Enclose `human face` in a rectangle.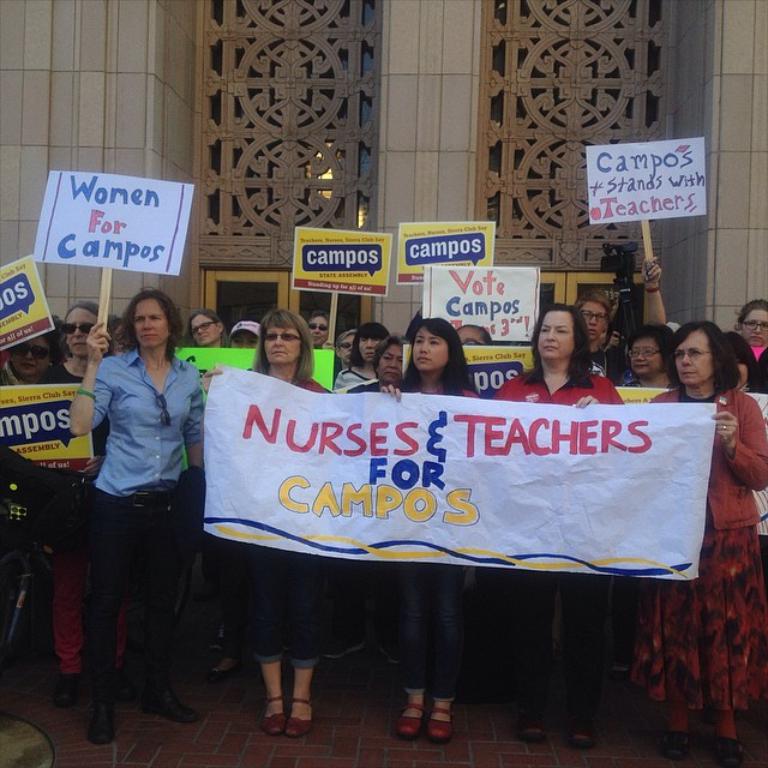
578/299/606/336.
